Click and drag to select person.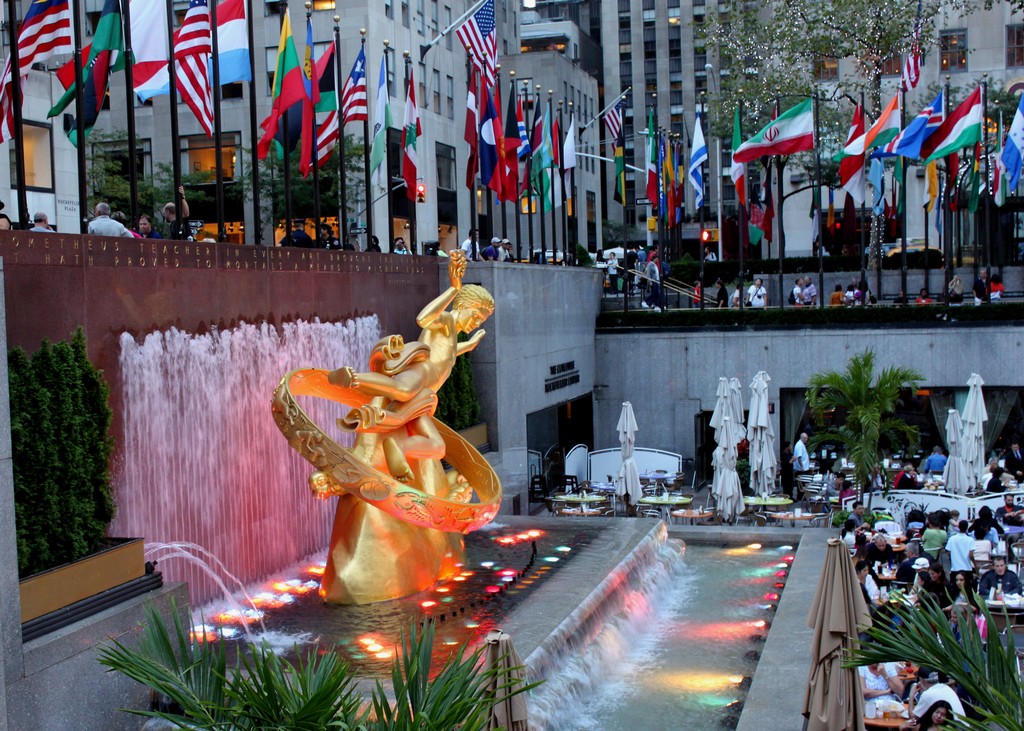
Selection: bbox=[109, 202, 148, 241].
